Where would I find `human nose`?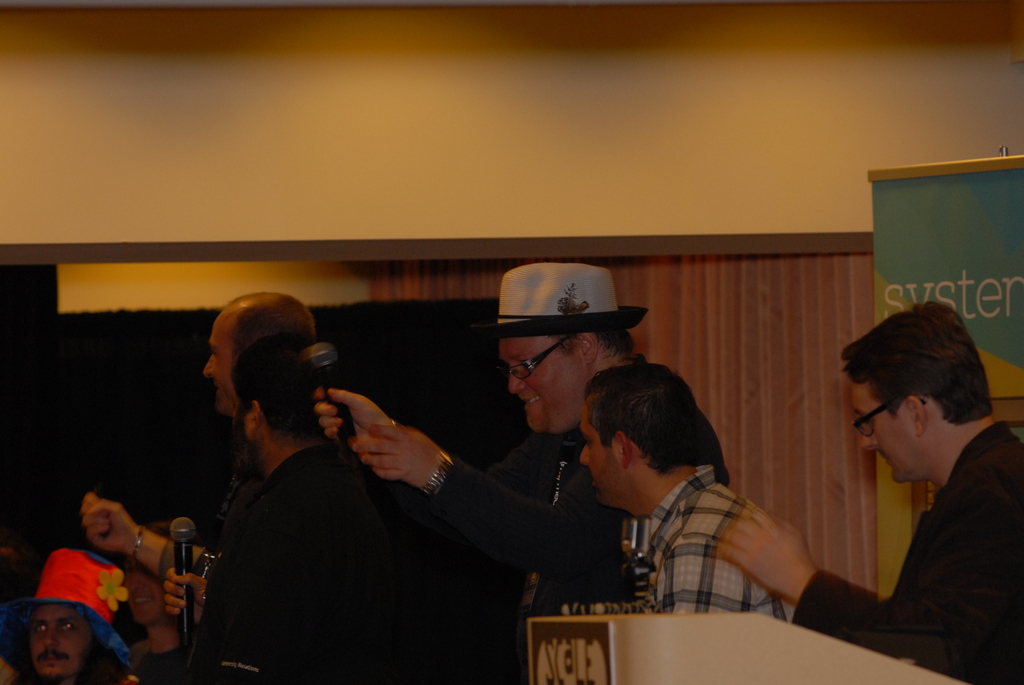
At <region>861, 434, 879, 448</region>.
